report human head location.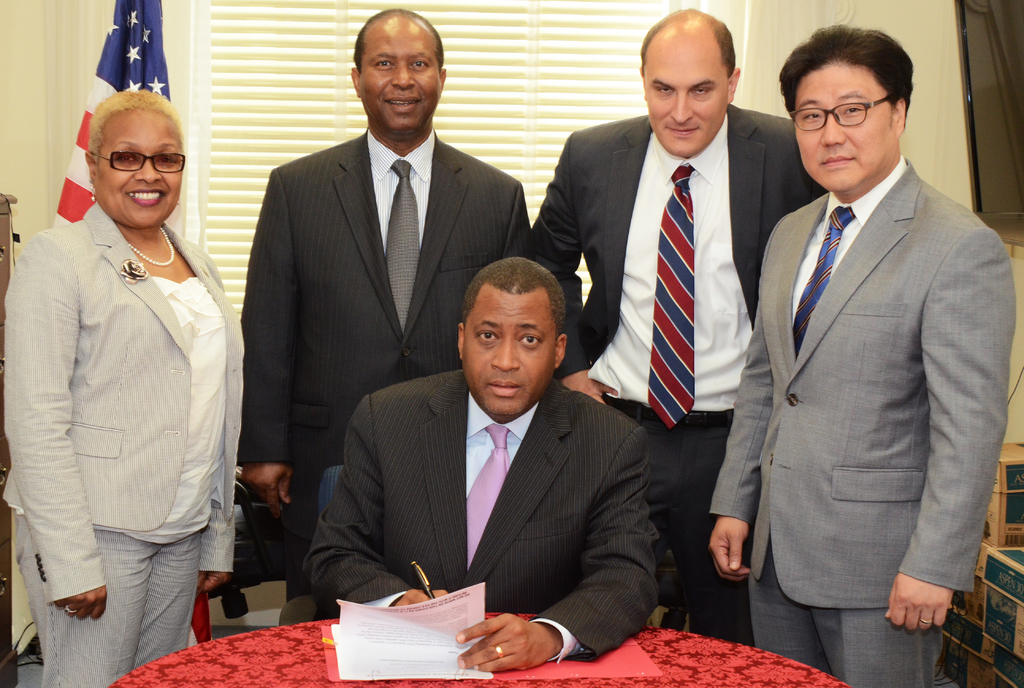
Report: 79/92/189/234.
